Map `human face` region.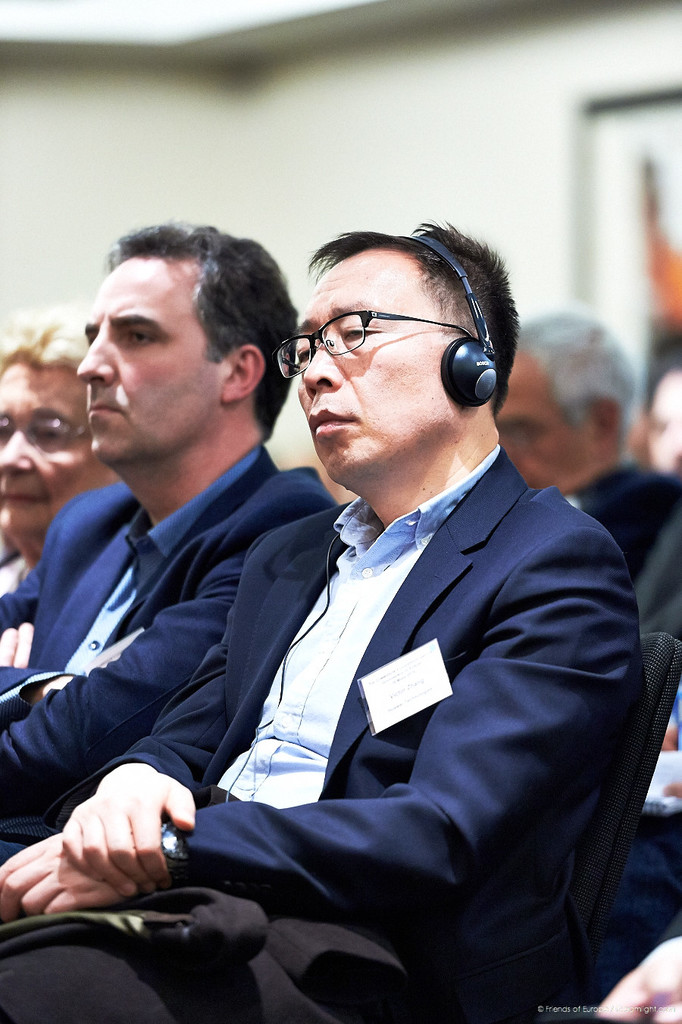
Mapped to box=[293, 251, 458, 484].
